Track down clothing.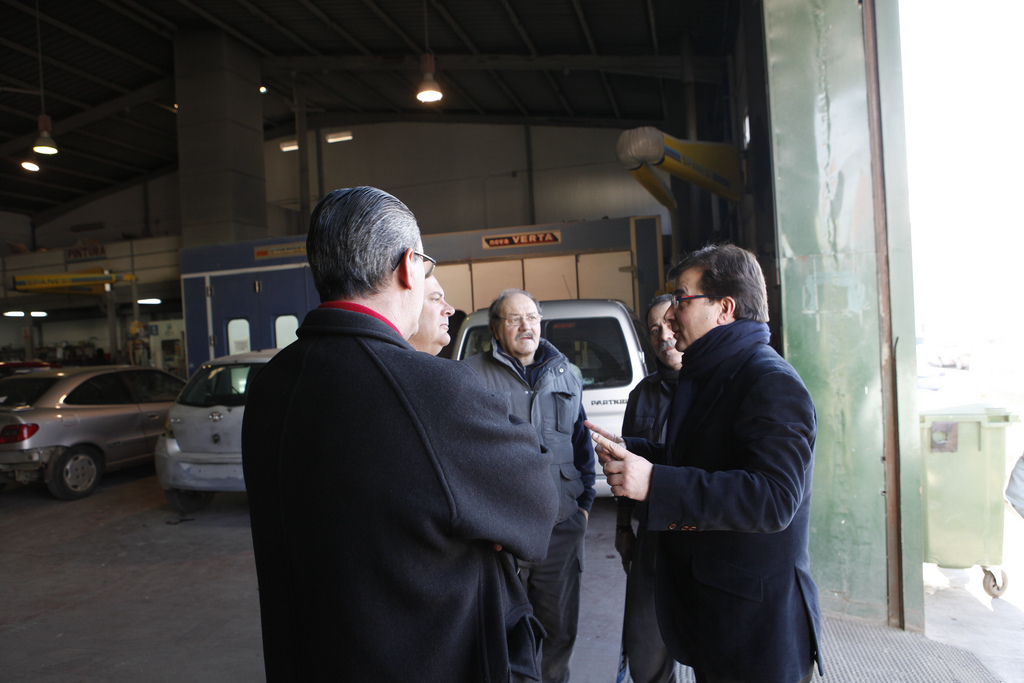
Tracked to {"left": 460, "top": 336, "right": 598, "bottom": 682}.
